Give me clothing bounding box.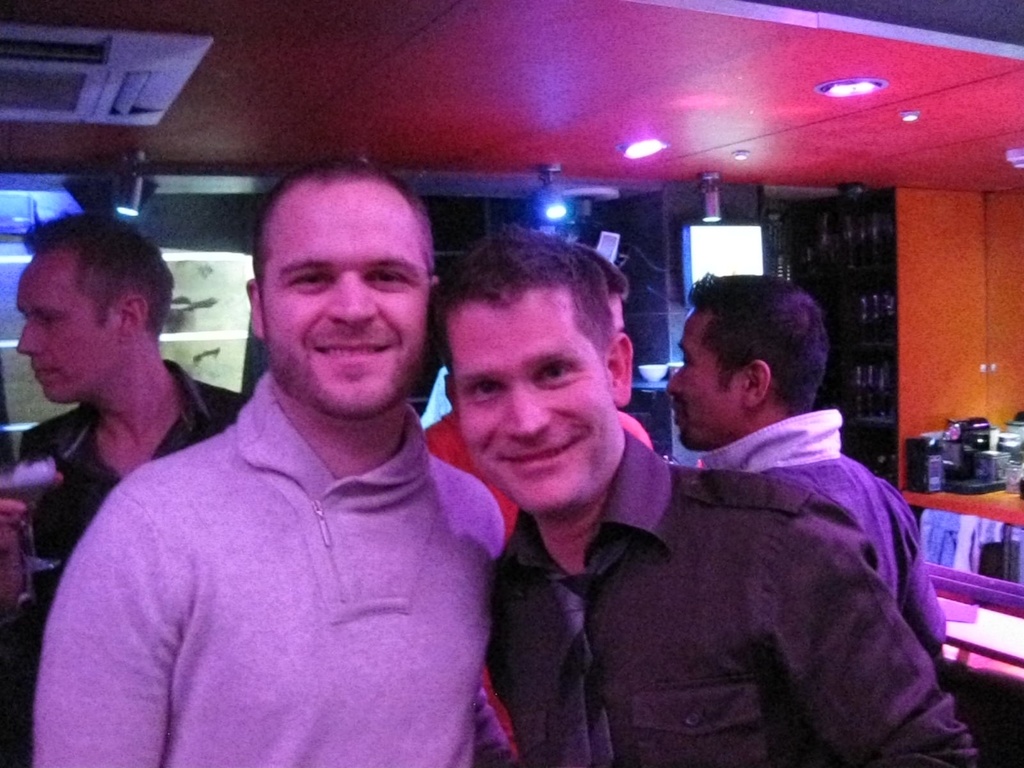
[13,351,241,562].
